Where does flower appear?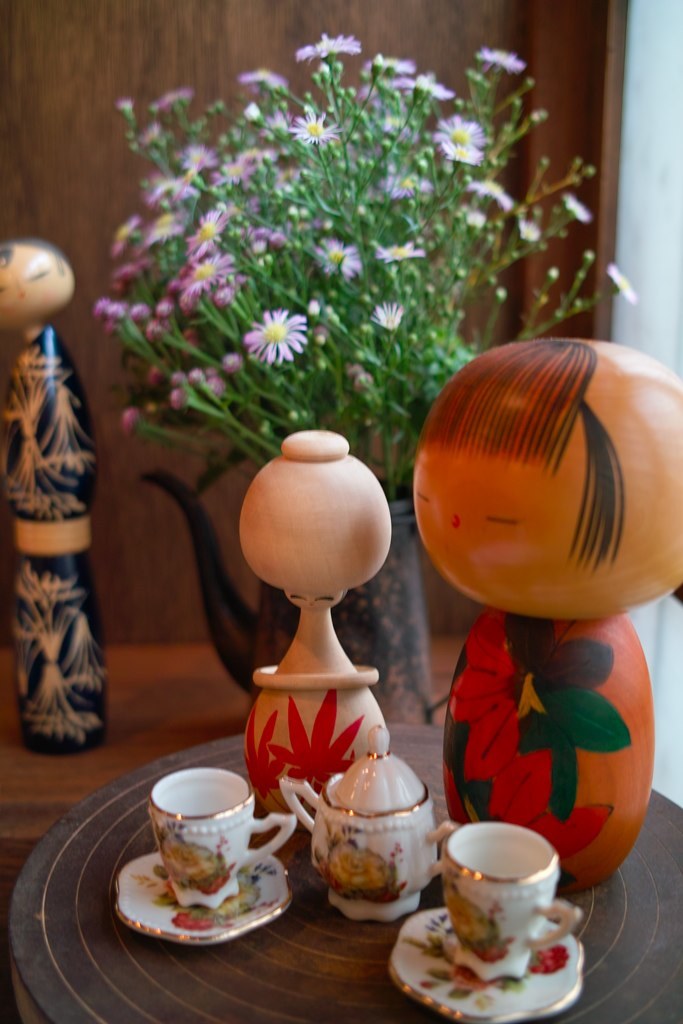
Appears at <box>185,209,234,251</box>.
